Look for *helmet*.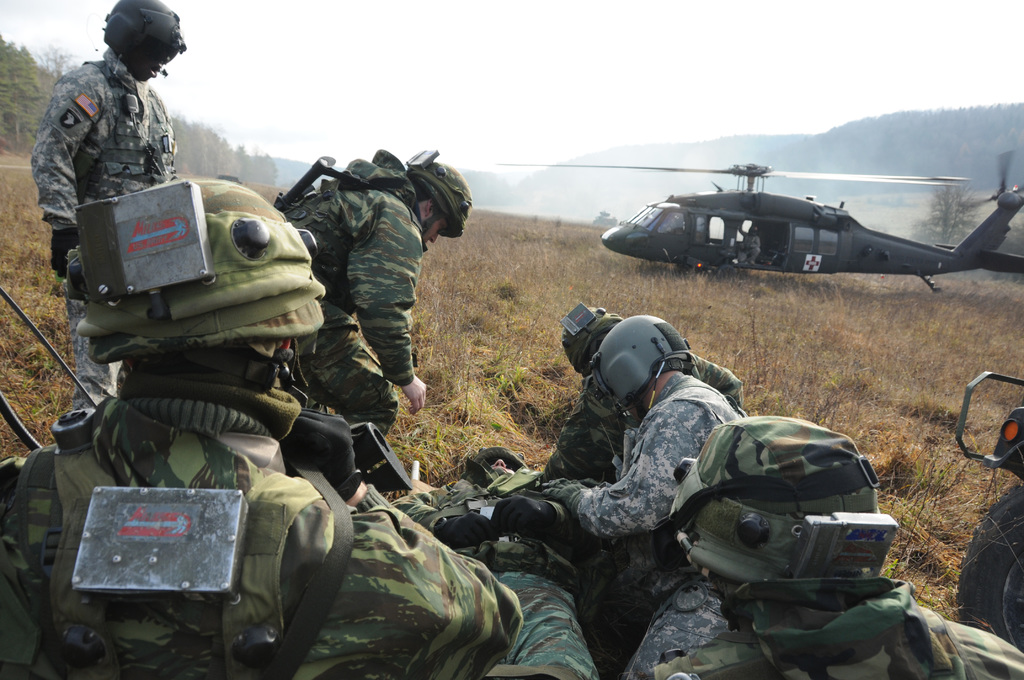
Found: rect(68, 176, 326, 391).
